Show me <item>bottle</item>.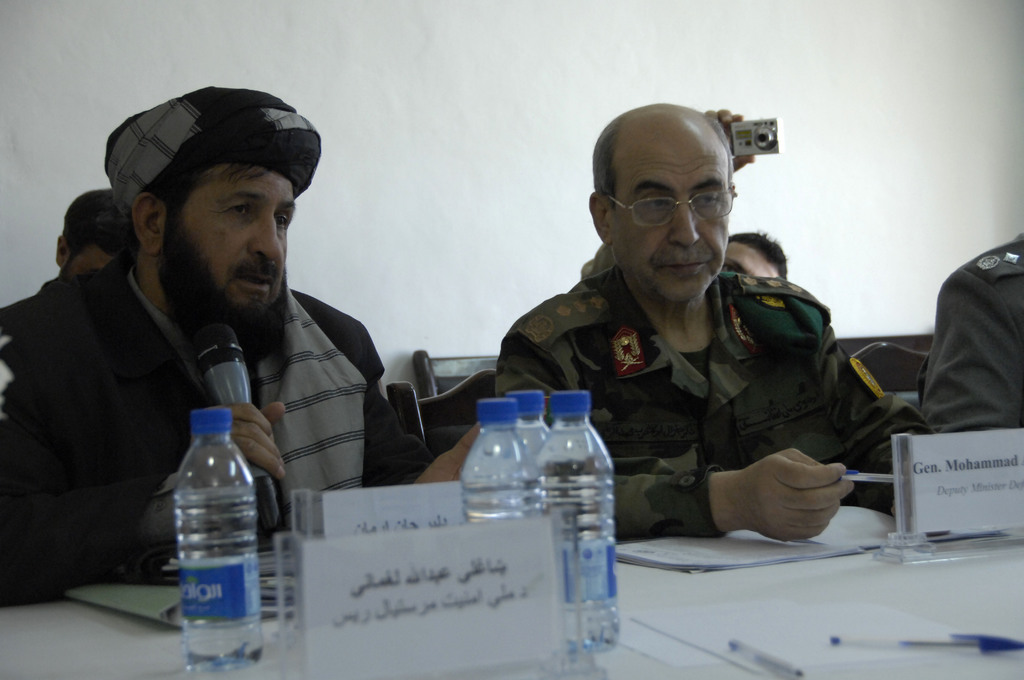
<item>bottle</item> is here: 506,394,554,519.
